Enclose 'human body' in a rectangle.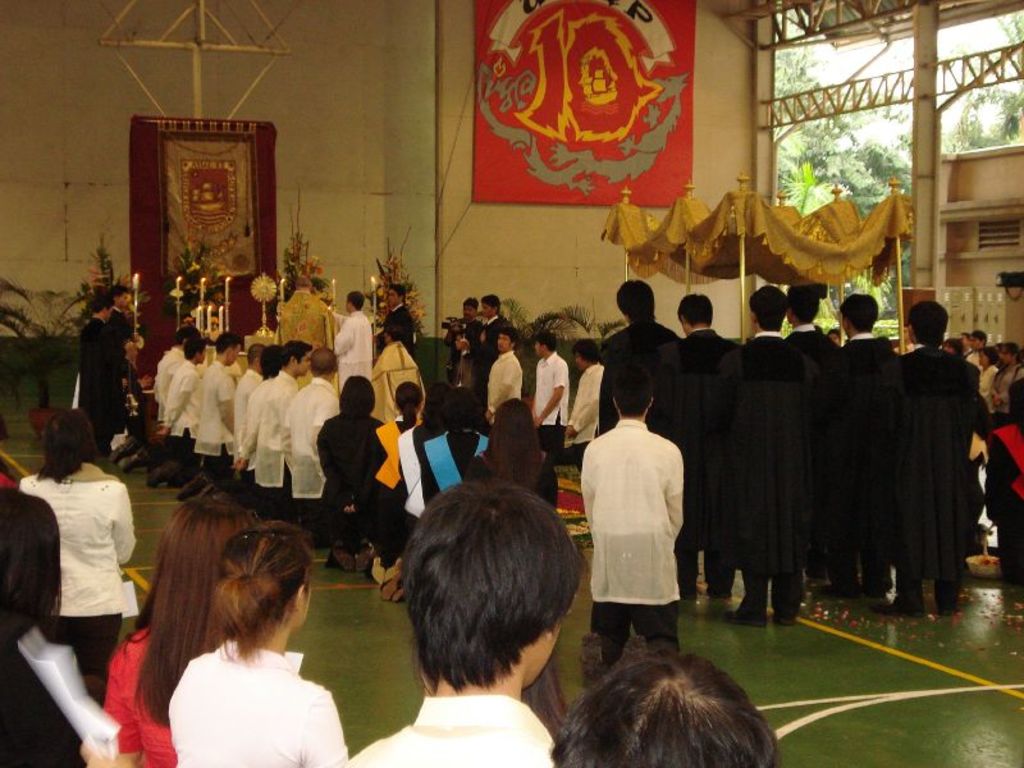
rect(582, 384, 685, 690).
